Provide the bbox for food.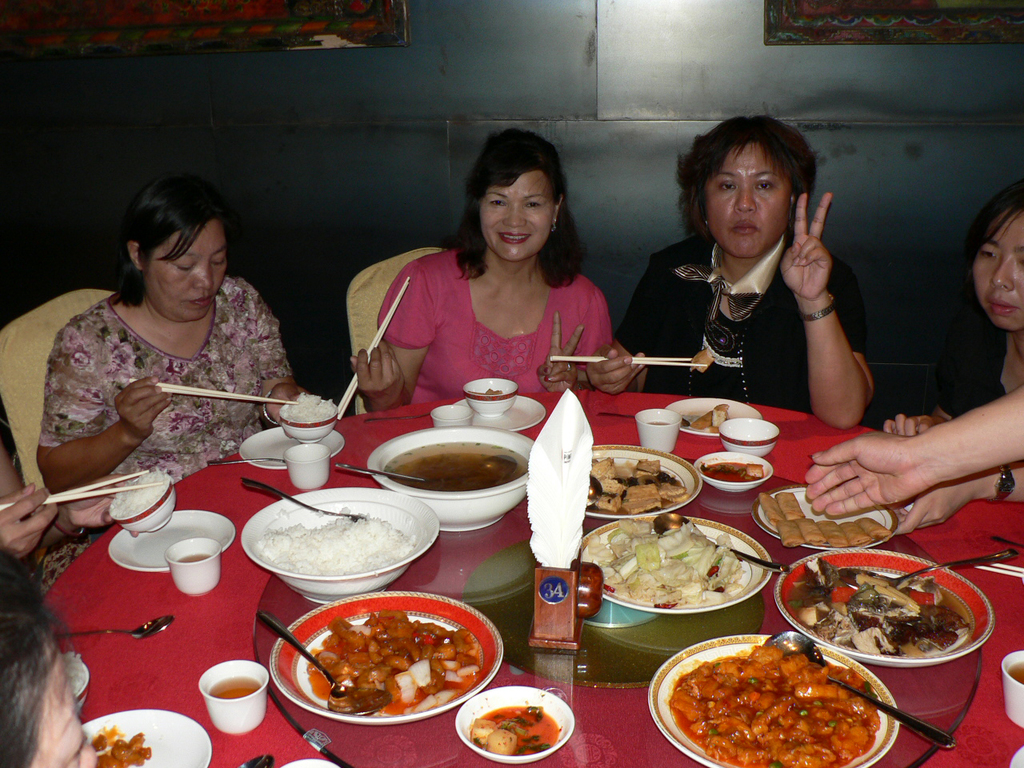
[x1=582, y1=452, x2=686, y2=513].
